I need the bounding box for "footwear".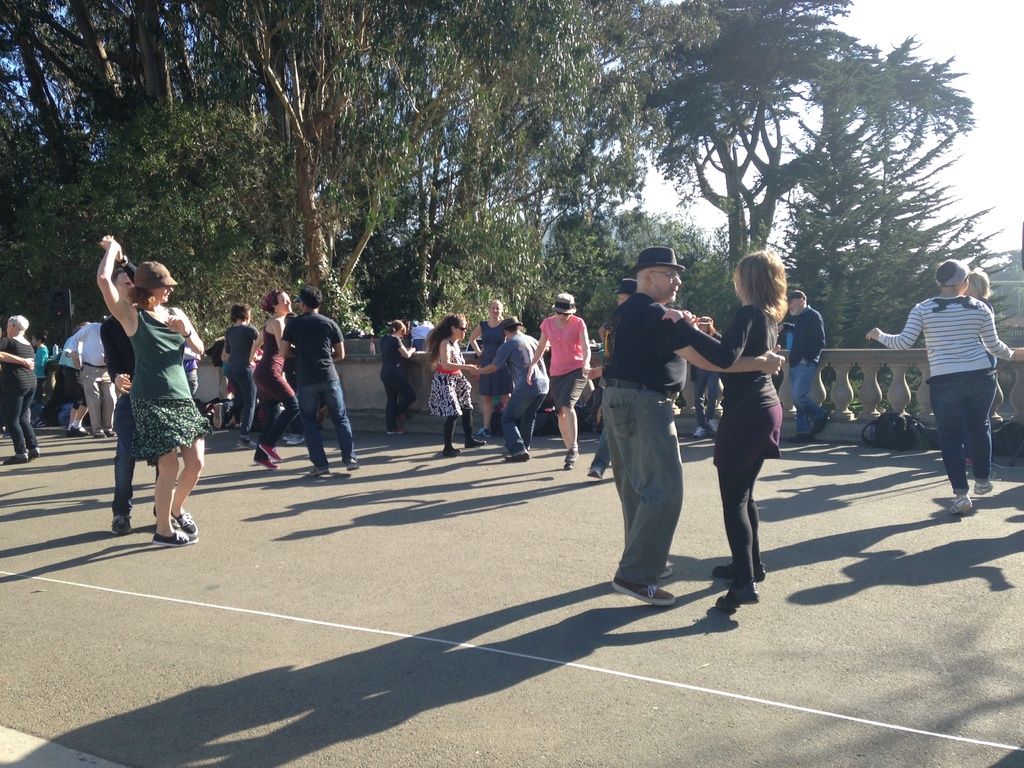
Here it is: BBox(303, 452, 335, 479).
